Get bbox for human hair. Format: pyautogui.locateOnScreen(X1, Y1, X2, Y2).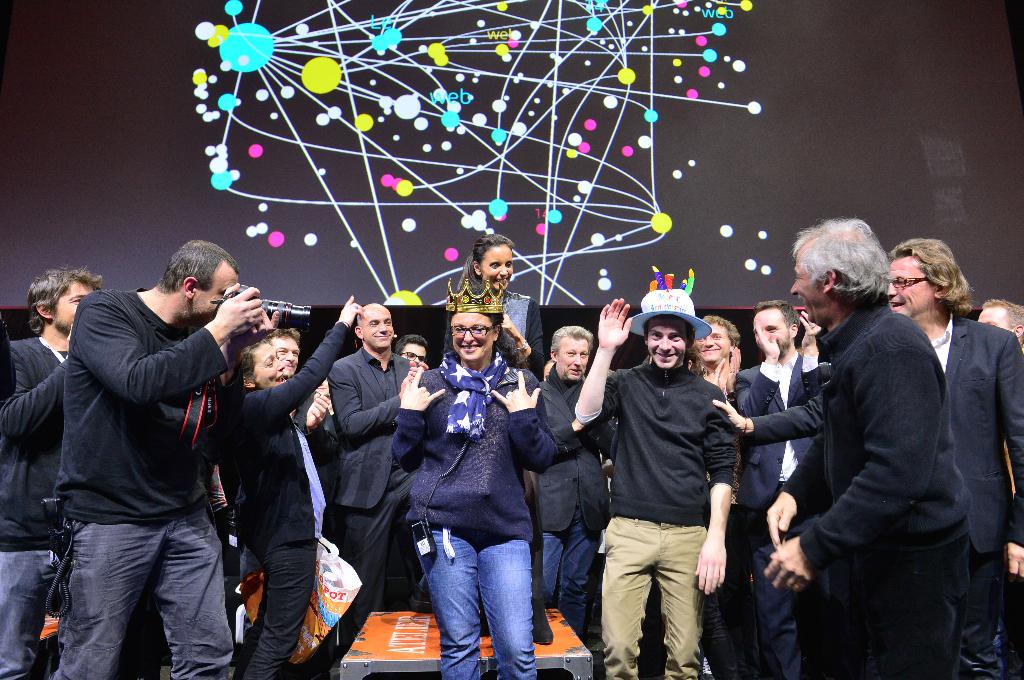
pyautogui.locateOnScreen(222, 327, 277, 384).
